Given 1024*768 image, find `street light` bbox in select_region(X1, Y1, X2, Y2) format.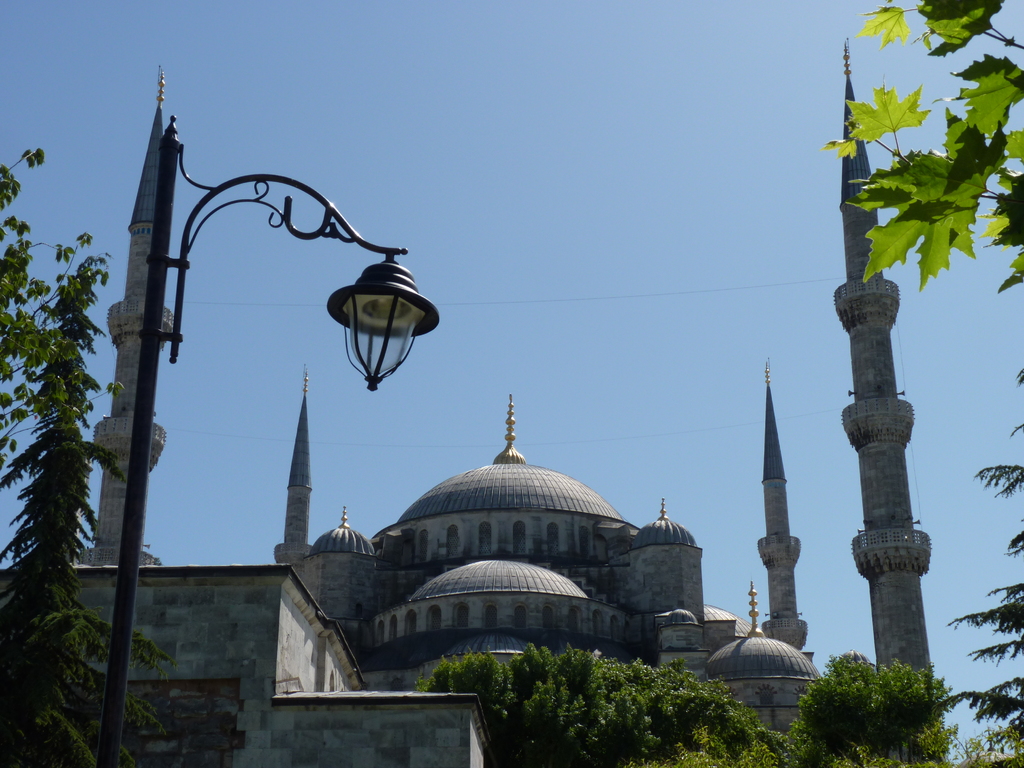
select_region(93, 68, 436, 767).
